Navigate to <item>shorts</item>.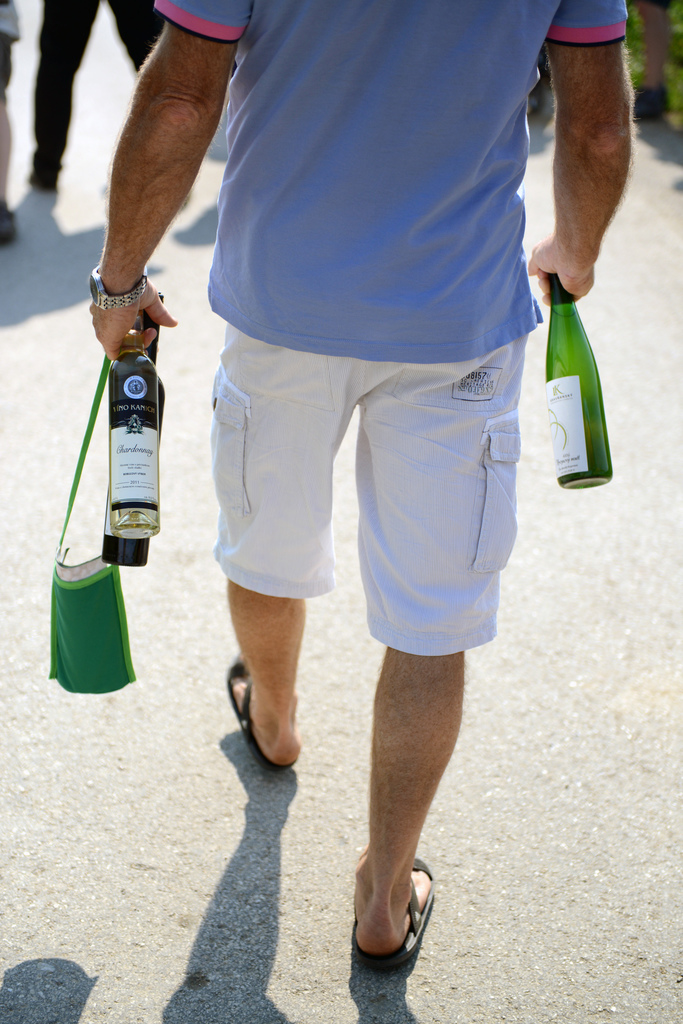
Navigation target: bbox=[191, 349, 555, 638].
